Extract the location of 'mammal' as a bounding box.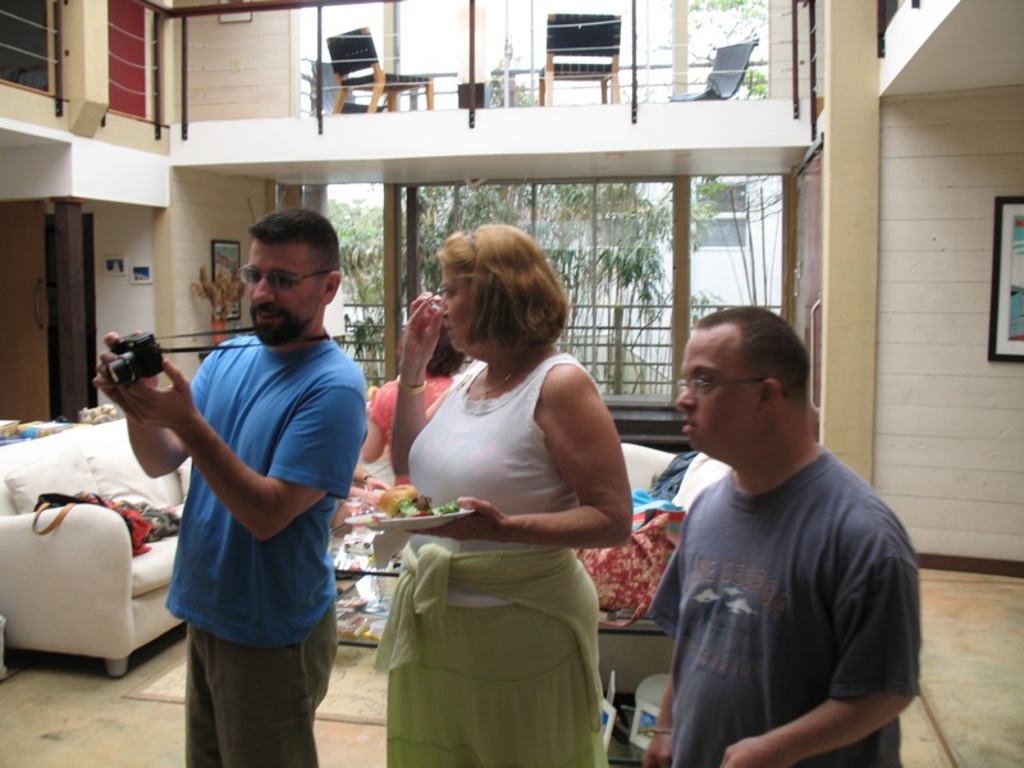
[x1=351, y1=316, x2=472, y2=485].
